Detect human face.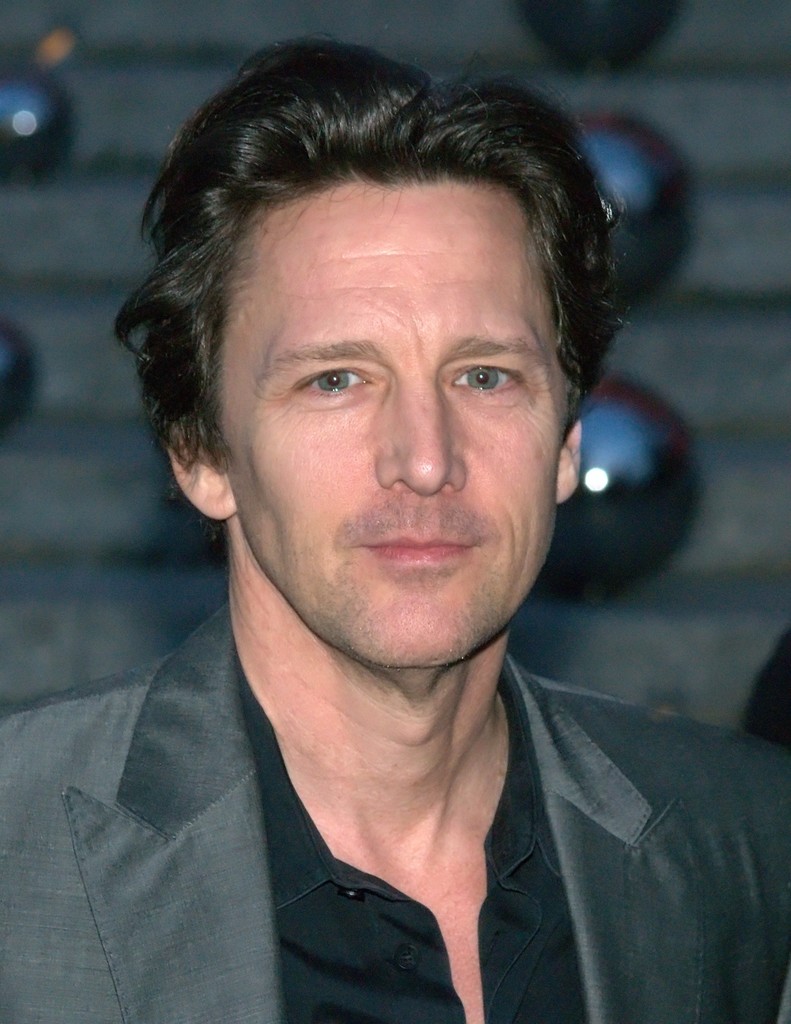
Detected at select_region(224, 173, 565, 674).
